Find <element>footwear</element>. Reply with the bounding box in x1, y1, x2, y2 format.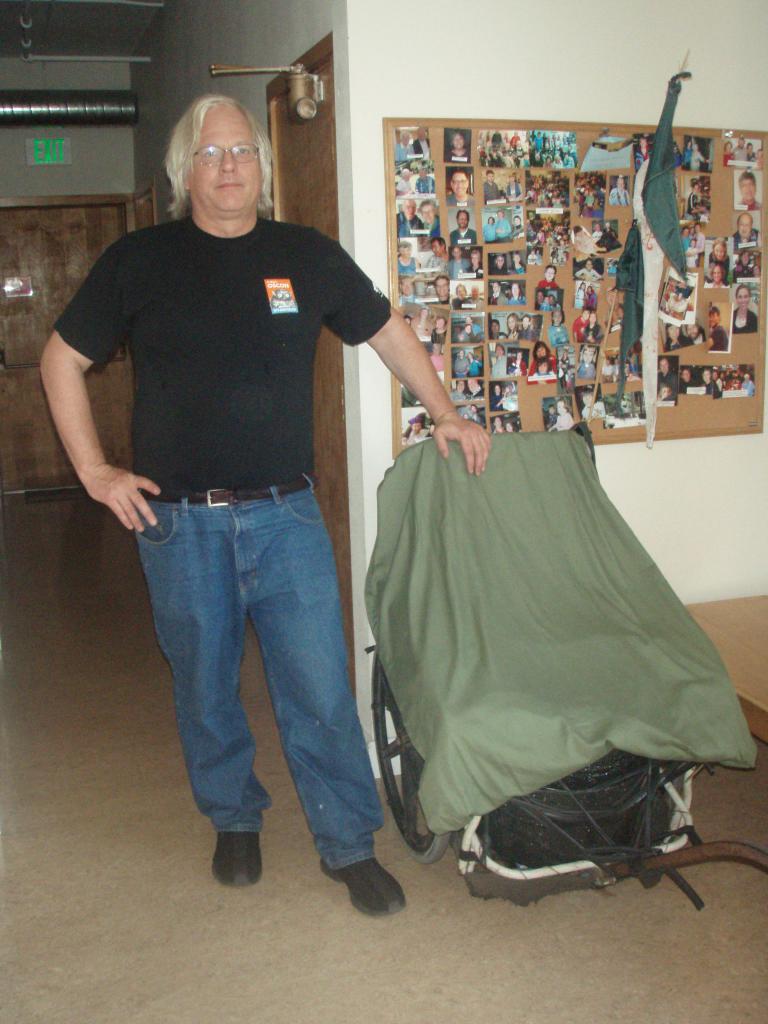
209, 829, 263, 884.
